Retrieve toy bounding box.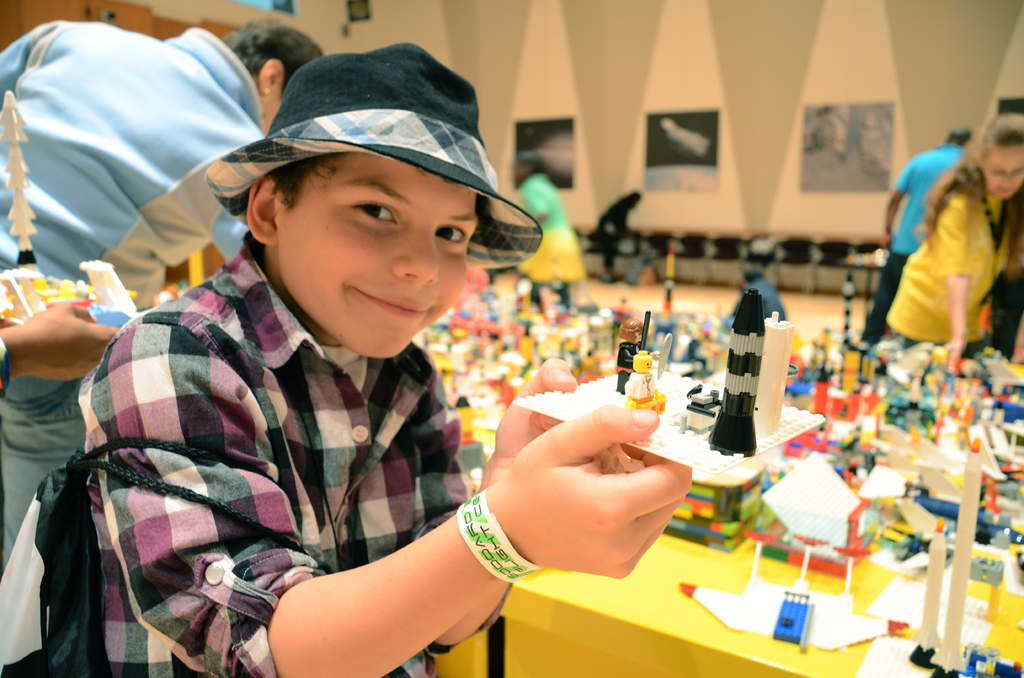
Bounding box: [left=705, top=286, right=760, bottom=458].
